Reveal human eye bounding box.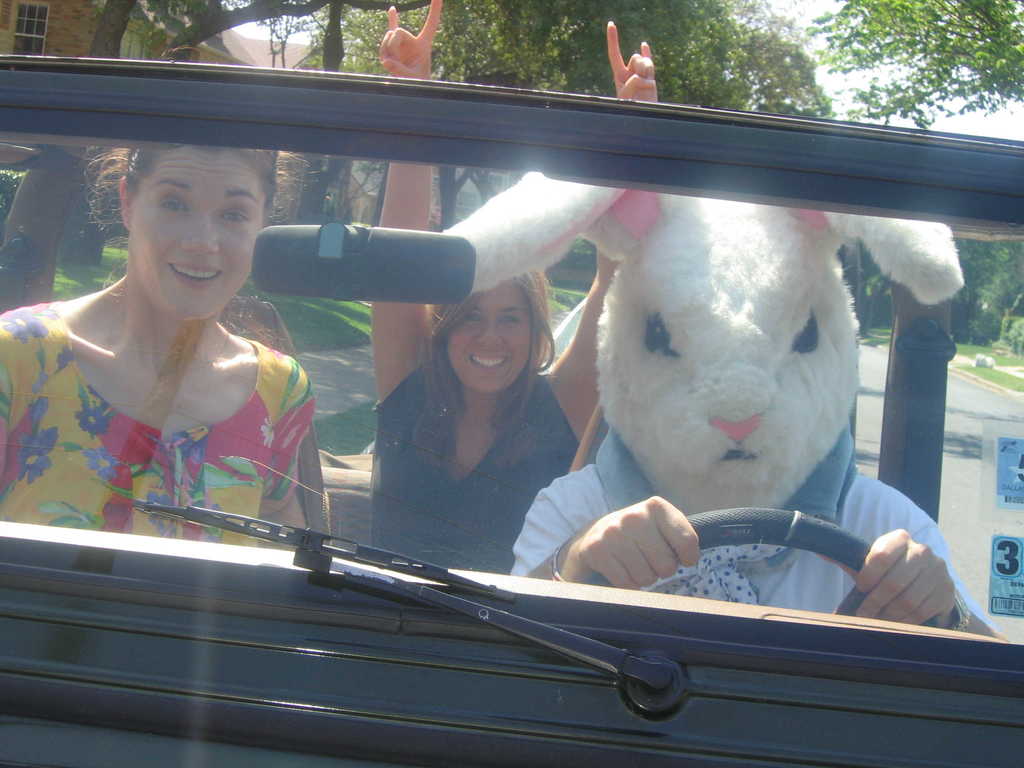
Revealed: bbox=[463, 309, 483, 322].
